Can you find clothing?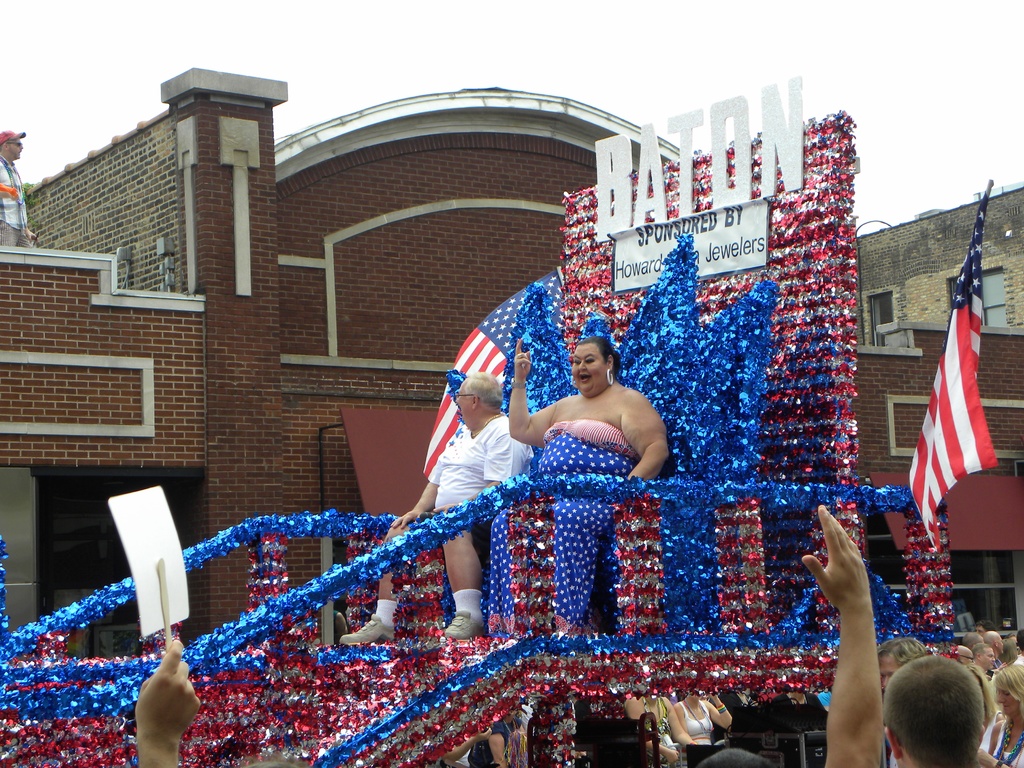
Yes, bounding box: (left=0, top=161, right=38, bottom=248).
